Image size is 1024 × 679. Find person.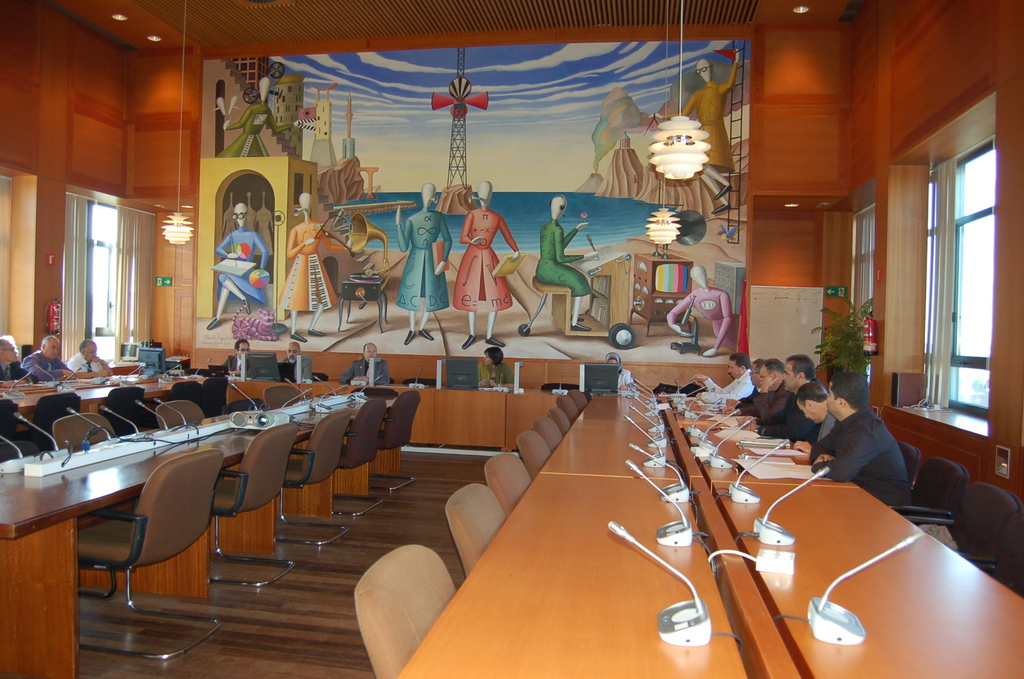
rect(460, 180, 508, 339).
